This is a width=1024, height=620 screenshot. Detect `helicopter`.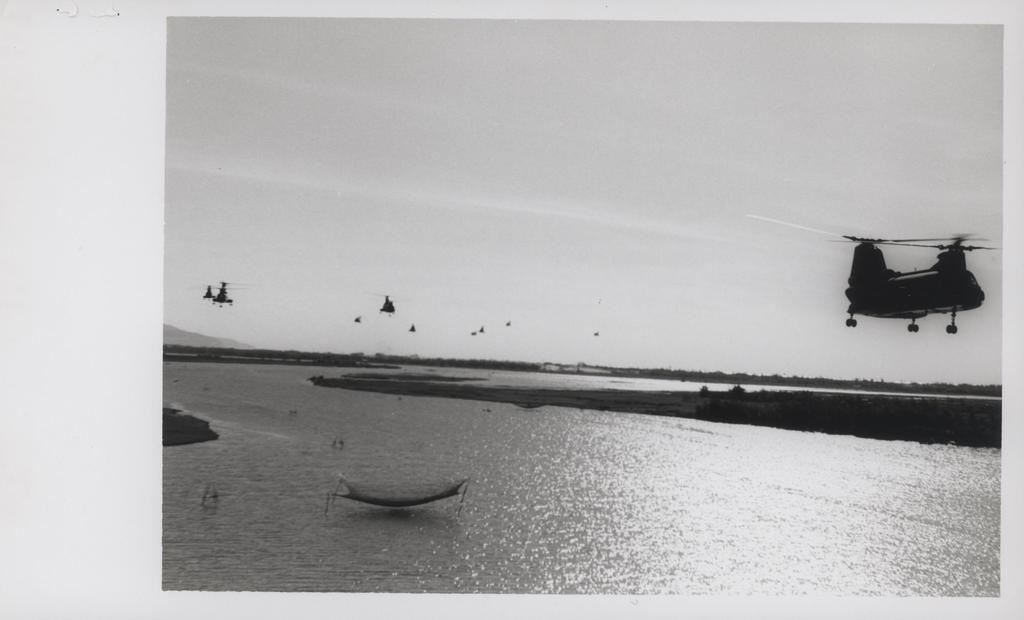
crop(505, 319, 511, 326).
